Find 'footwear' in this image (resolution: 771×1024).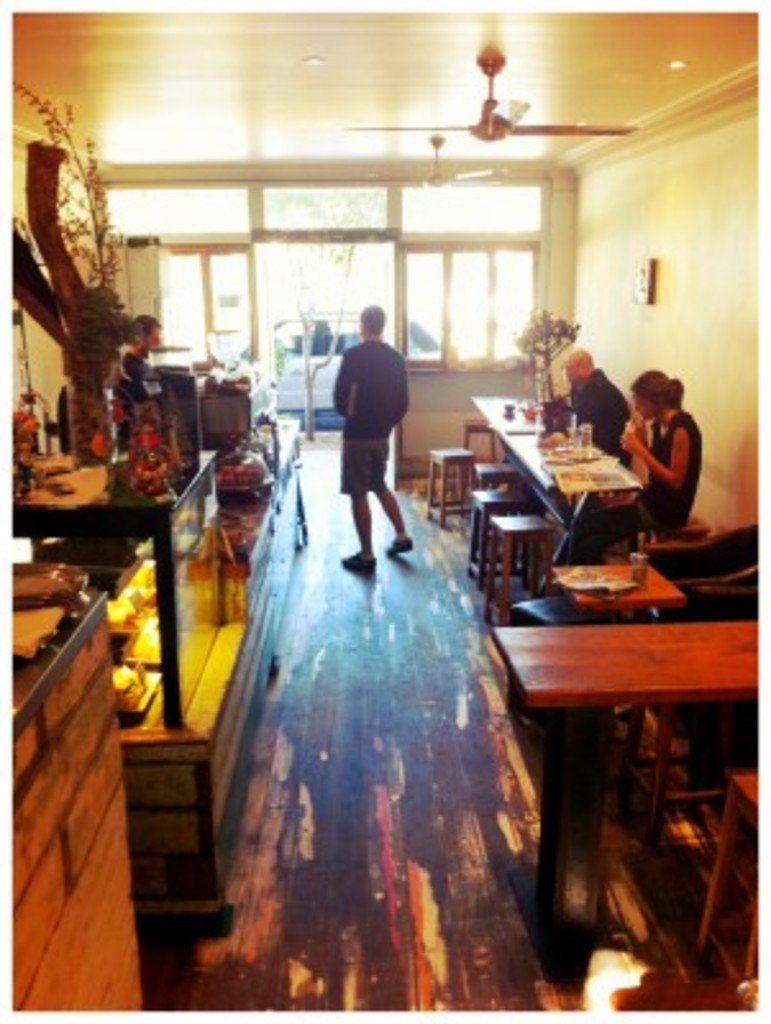
x1=341 y1=553 x2=377 y2=576.
